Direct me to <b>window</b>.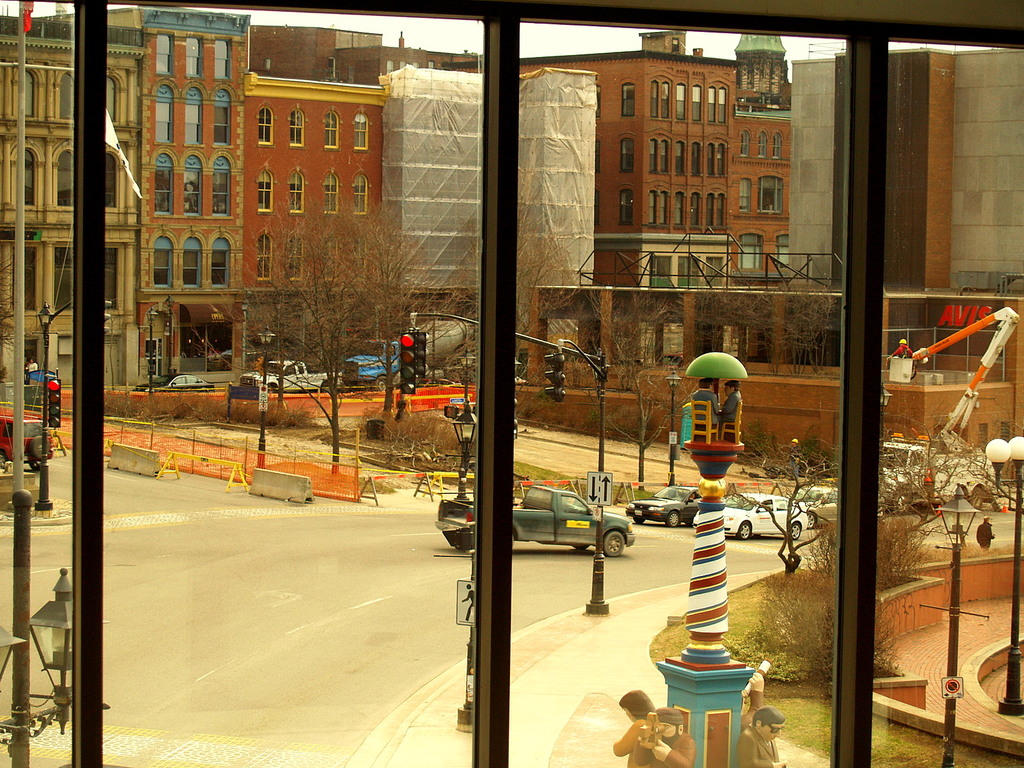
Direction: {"left": 188, "top": 37, "right": 205, "bottom": 78}.
